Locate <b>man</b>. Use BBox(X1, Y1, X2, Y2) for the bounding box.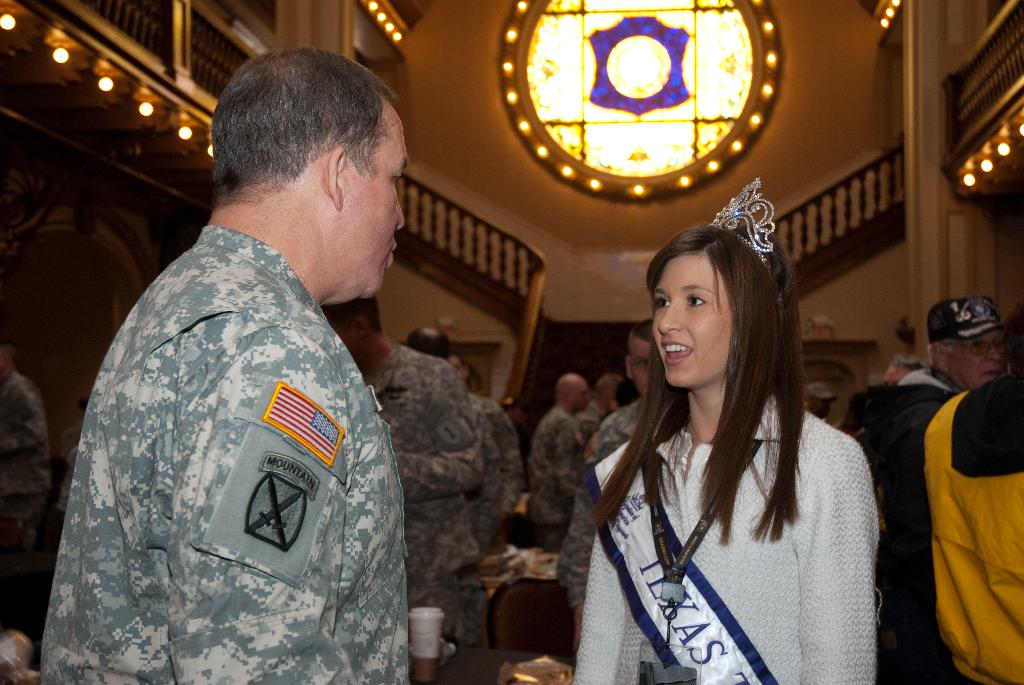
BBox(517, 377, 588, 553).
